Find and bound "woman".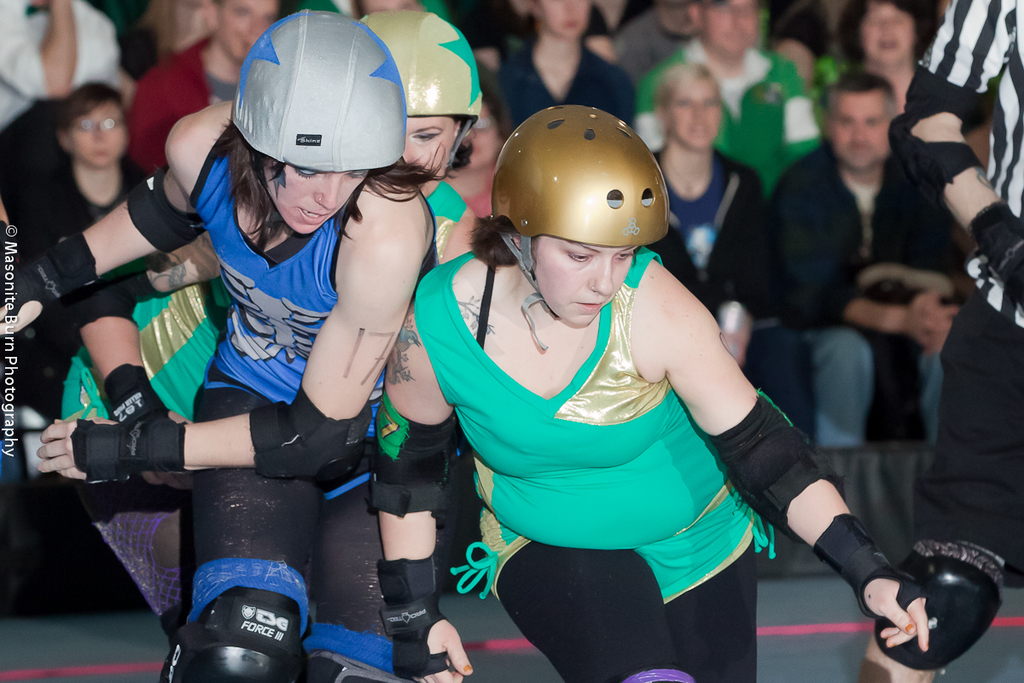
Bound: left=25, top=89, right=177, bottom=427.
